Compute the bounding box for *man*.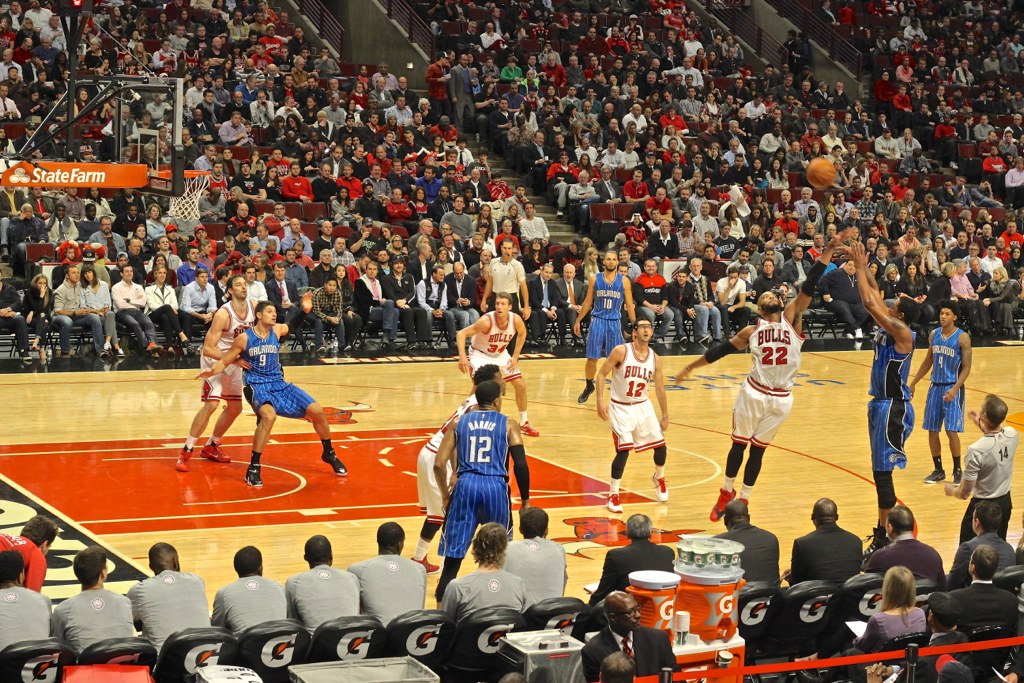
0 513 57 594.
